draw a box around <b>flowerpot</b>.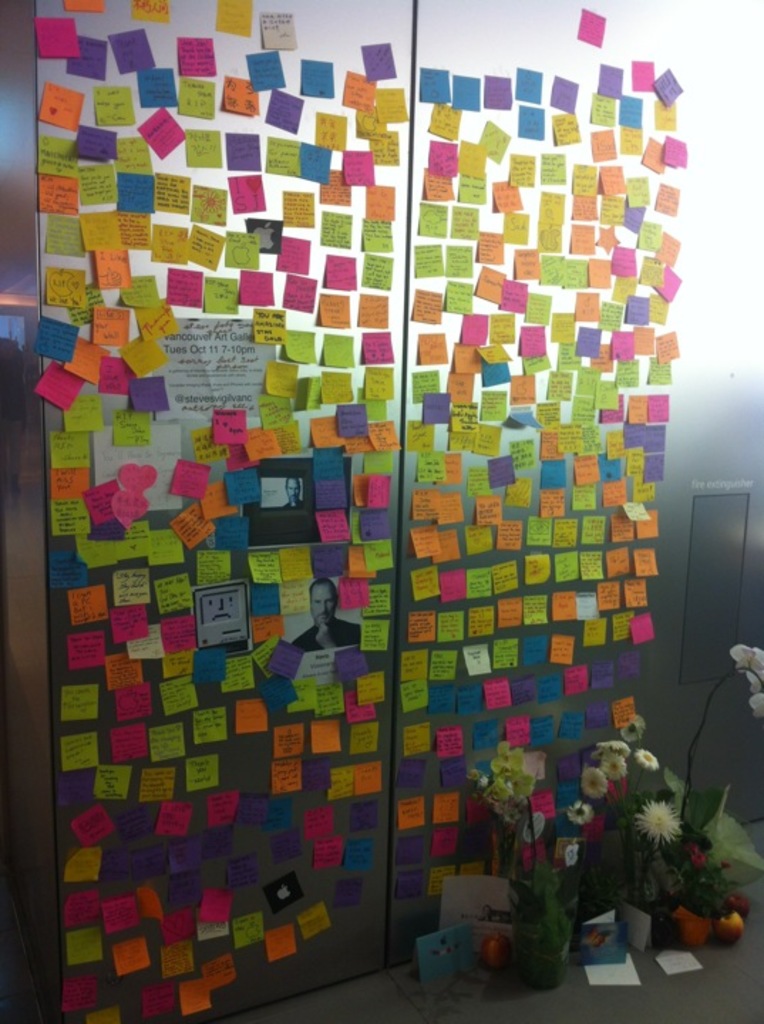
left=498, top=886, right=571, bottom=991.
